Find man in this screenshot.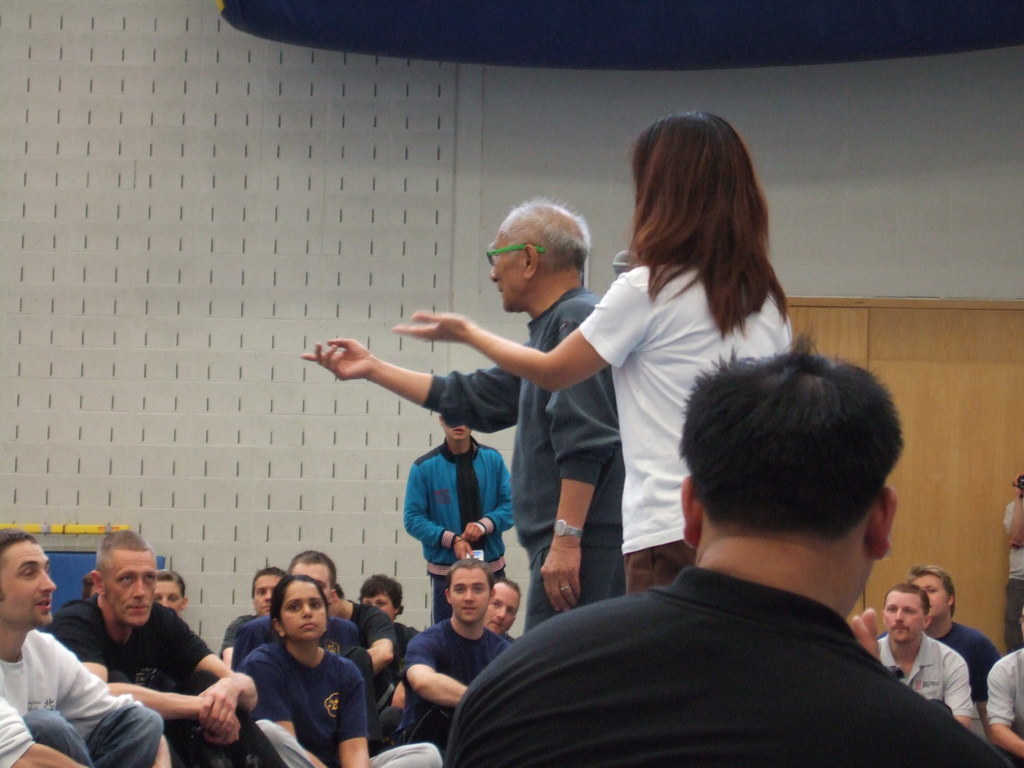
The bounding box for man is 459 568 524 648.
